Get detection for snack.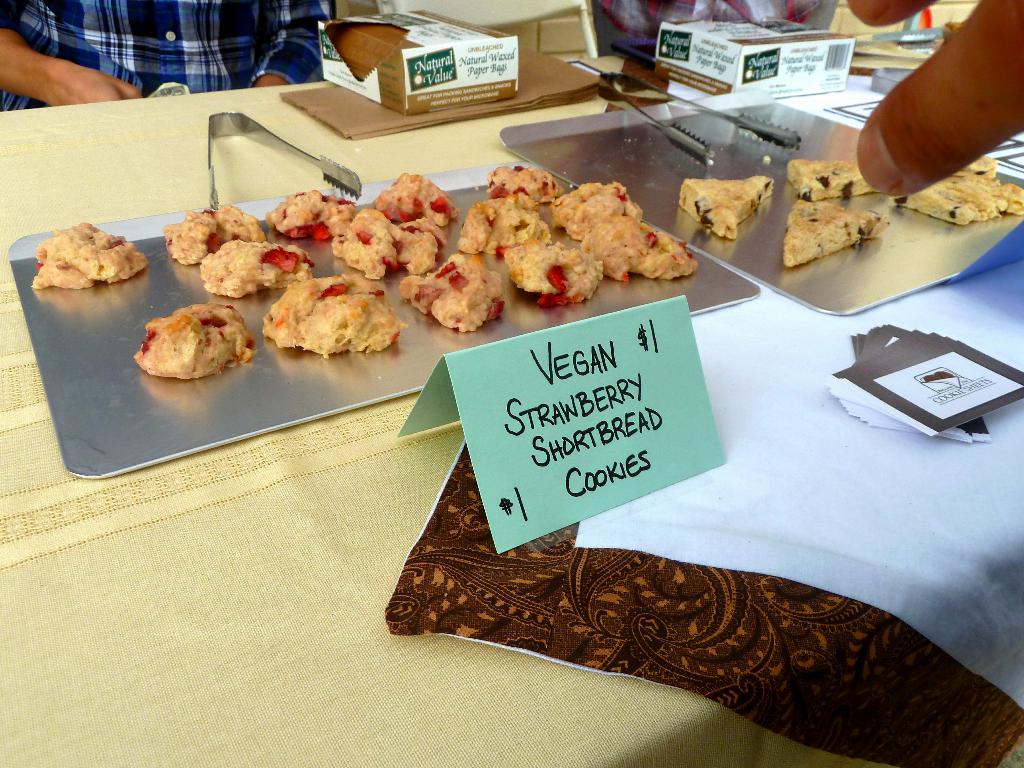
Detection: [490, 175, 558, 205].
